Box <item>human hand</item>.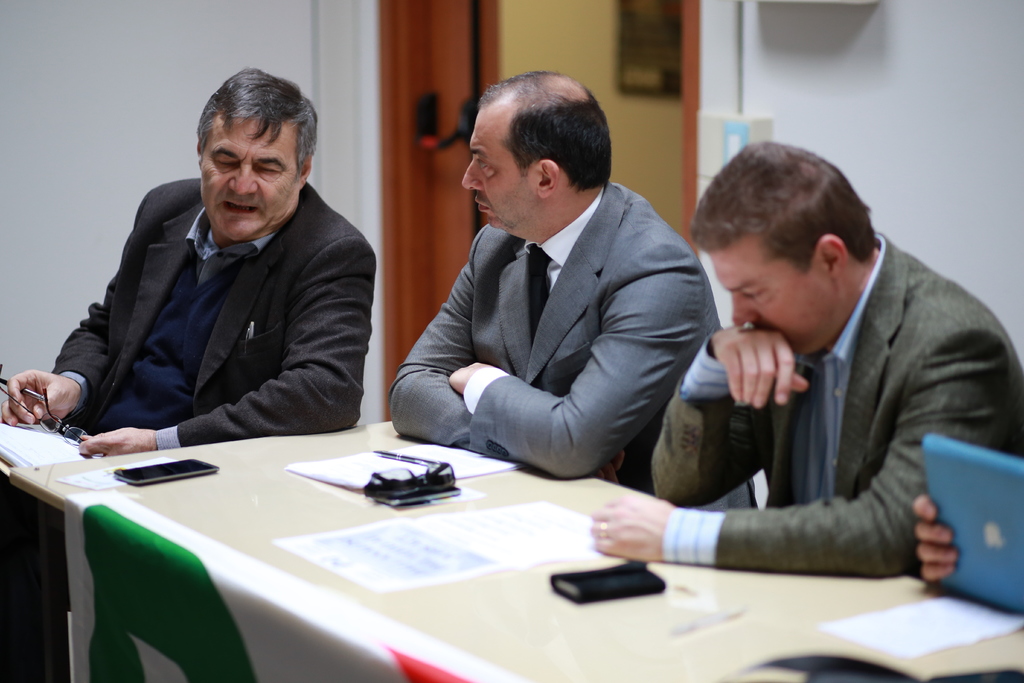
x1=911 y1=493 x2=960 y2=586.
